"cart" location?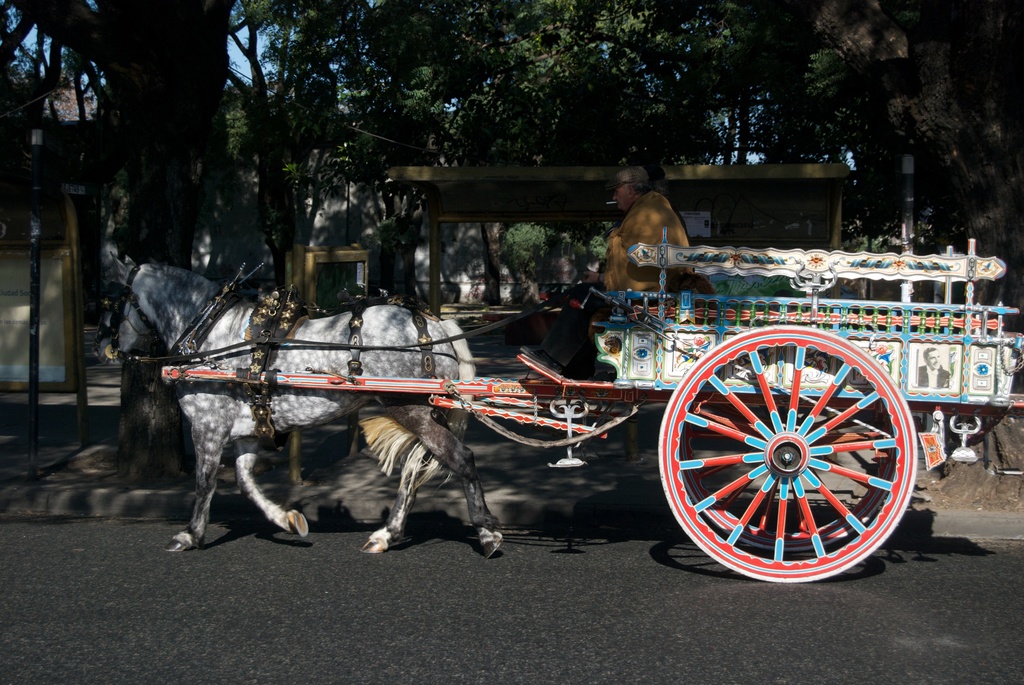
box=[156, 206, 996, 574]
